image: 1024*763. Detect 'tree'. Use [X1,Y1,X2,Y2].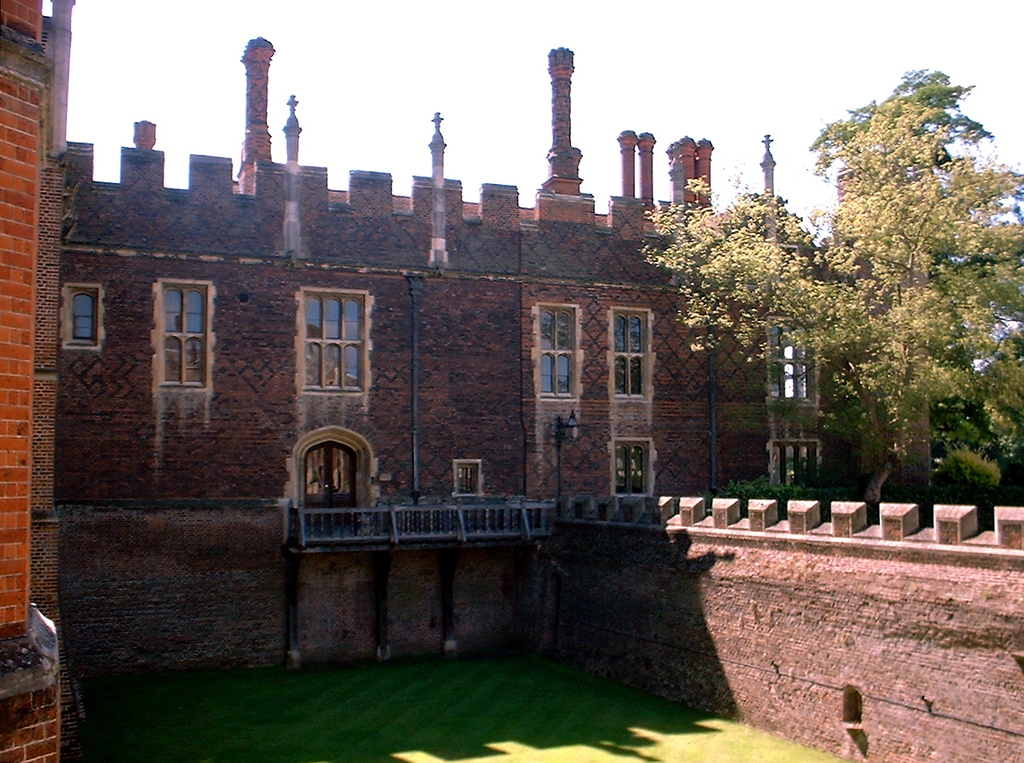
[634,92,1023,512].
